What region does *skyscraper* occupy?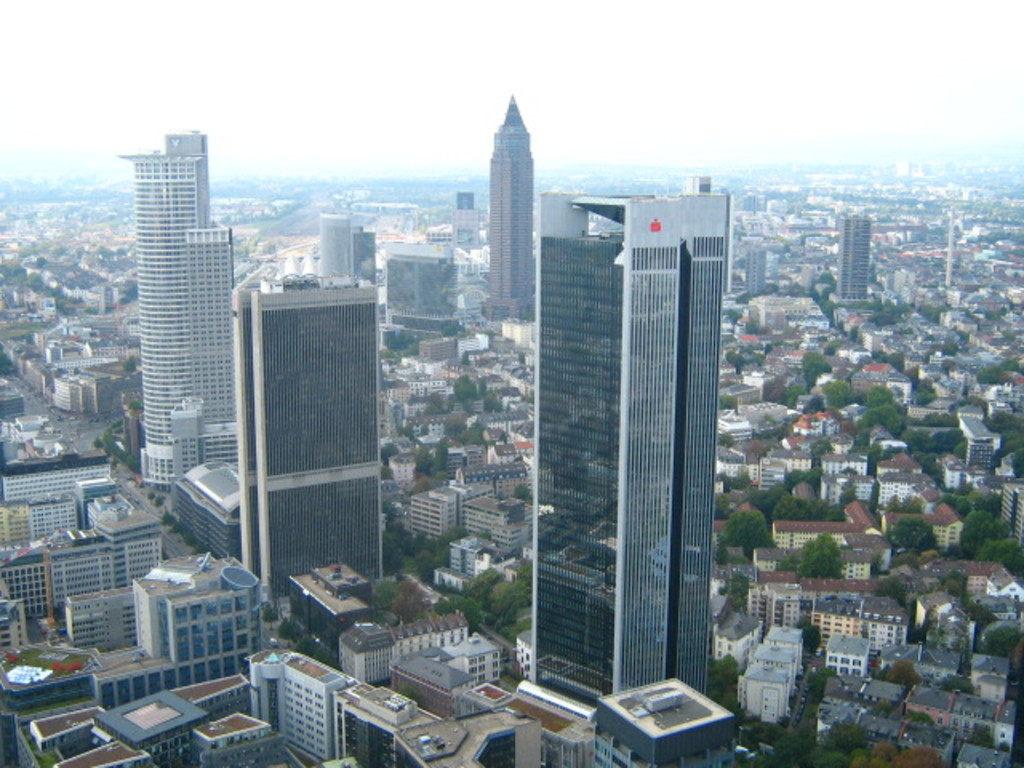
crop(234, 272, 387, 621).
